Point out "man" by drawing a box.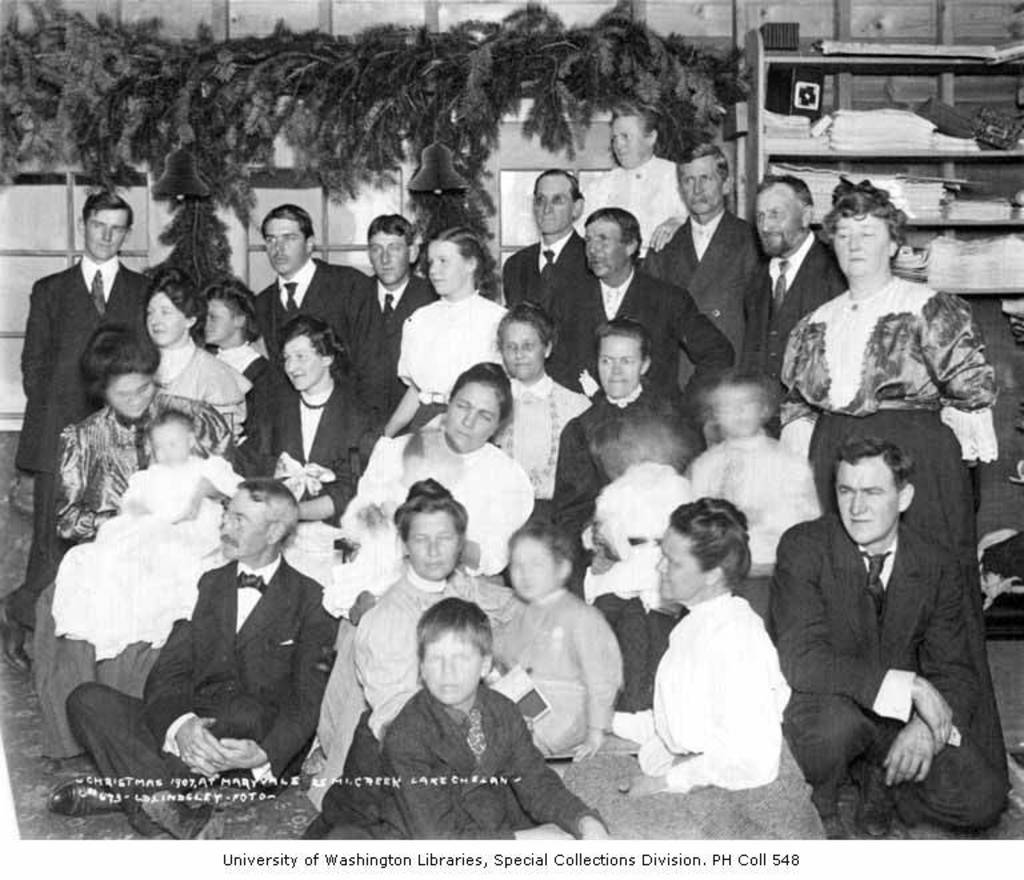
355:211:441:348.
